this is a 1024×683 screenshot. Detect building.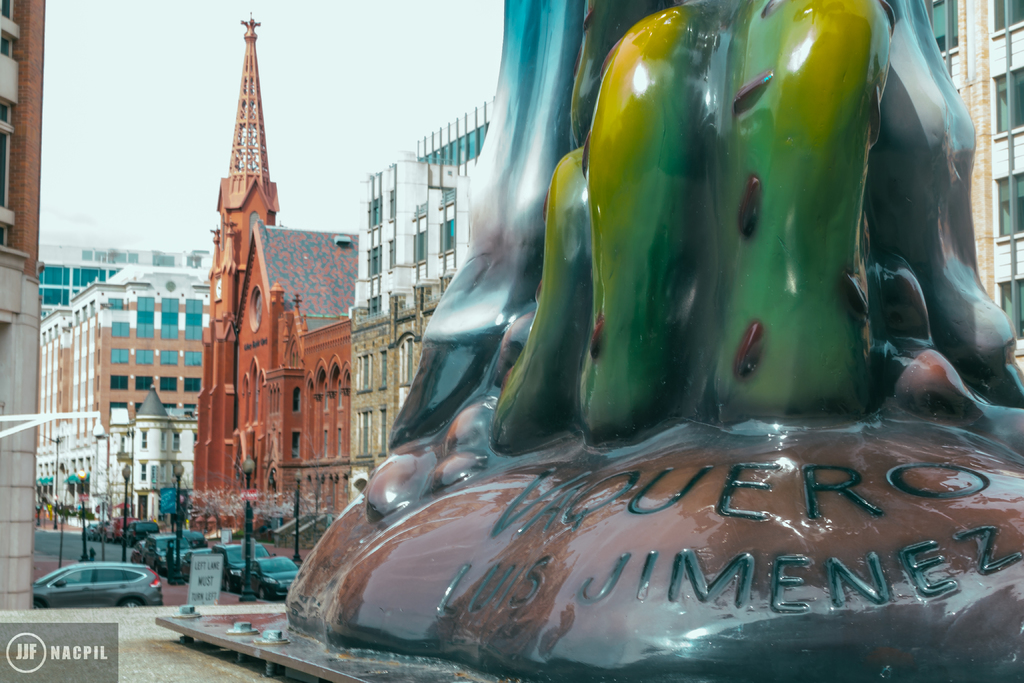
[122,389,205,533].
